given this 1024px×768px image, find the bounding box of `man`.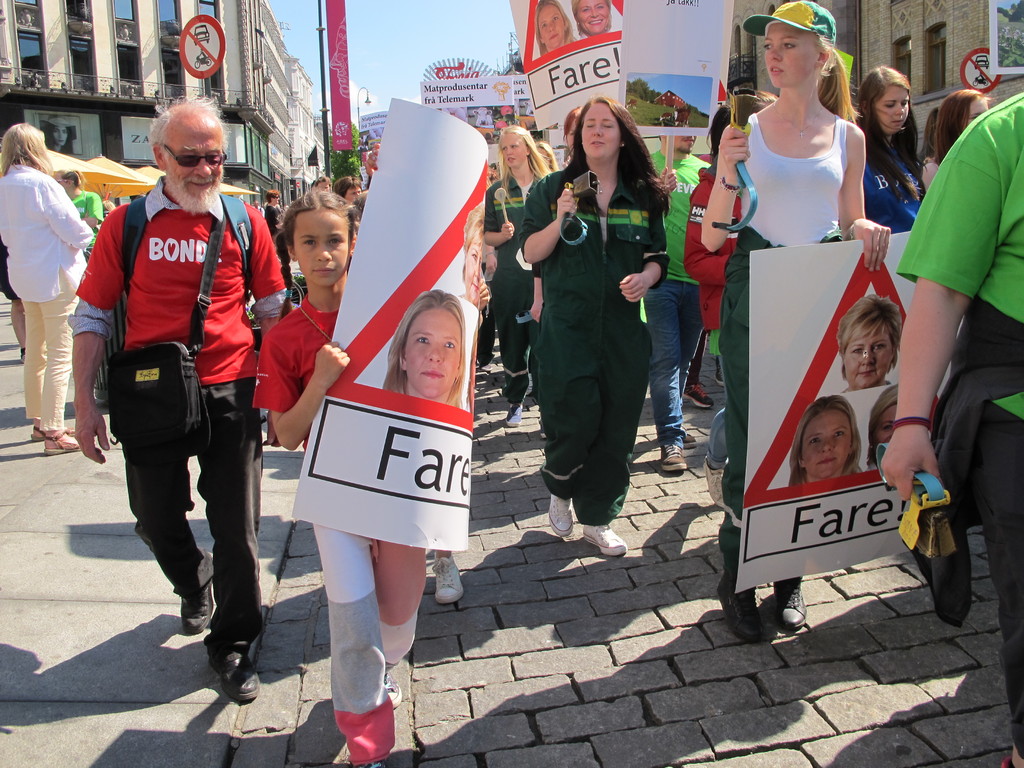
l=634, t=132, r=715, b=472.
